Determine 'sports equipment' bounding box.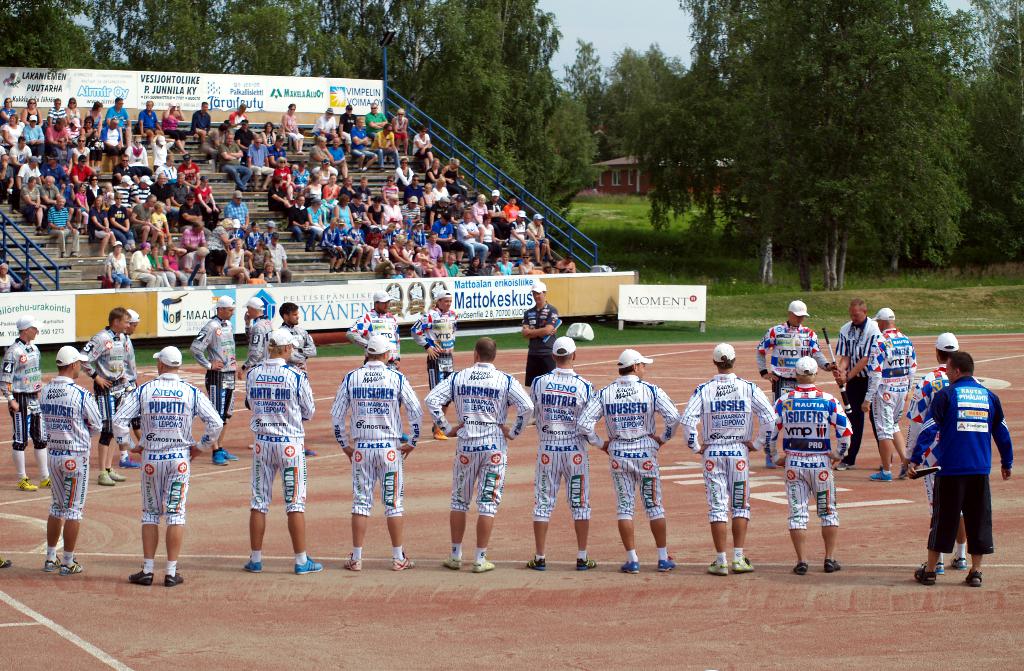
Determined: (164,574,184,586).
